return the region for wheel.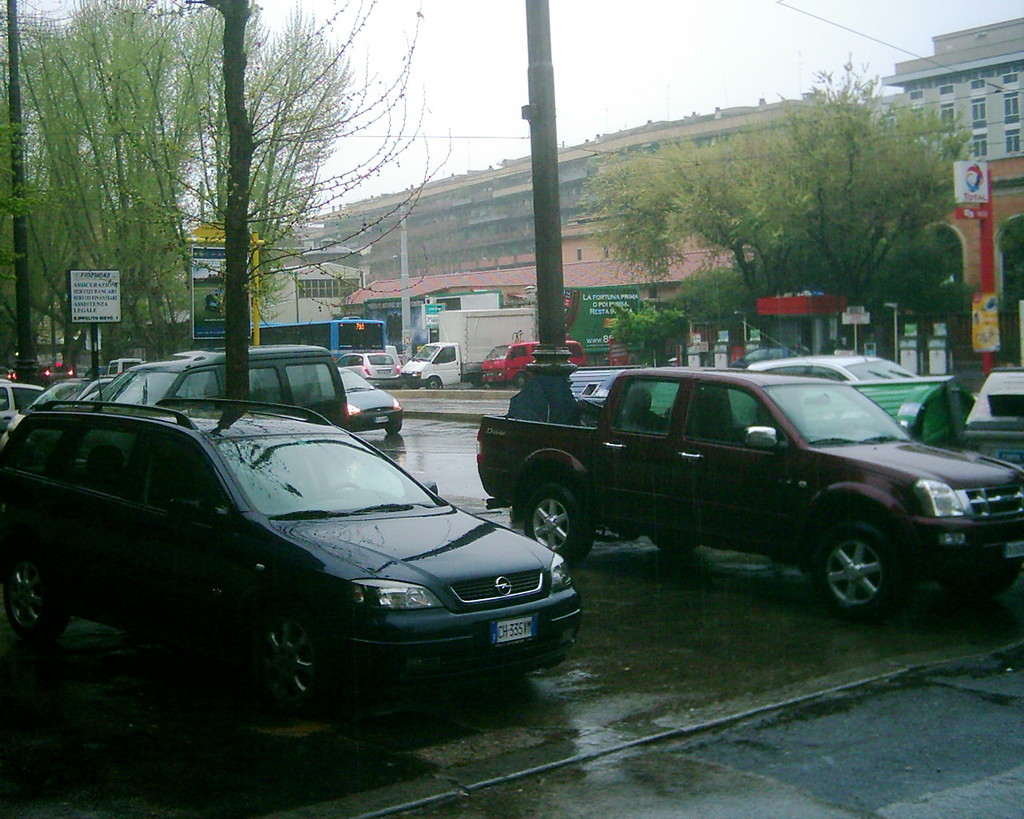
(x1=518, y1=481, x2=596, y2=567).
